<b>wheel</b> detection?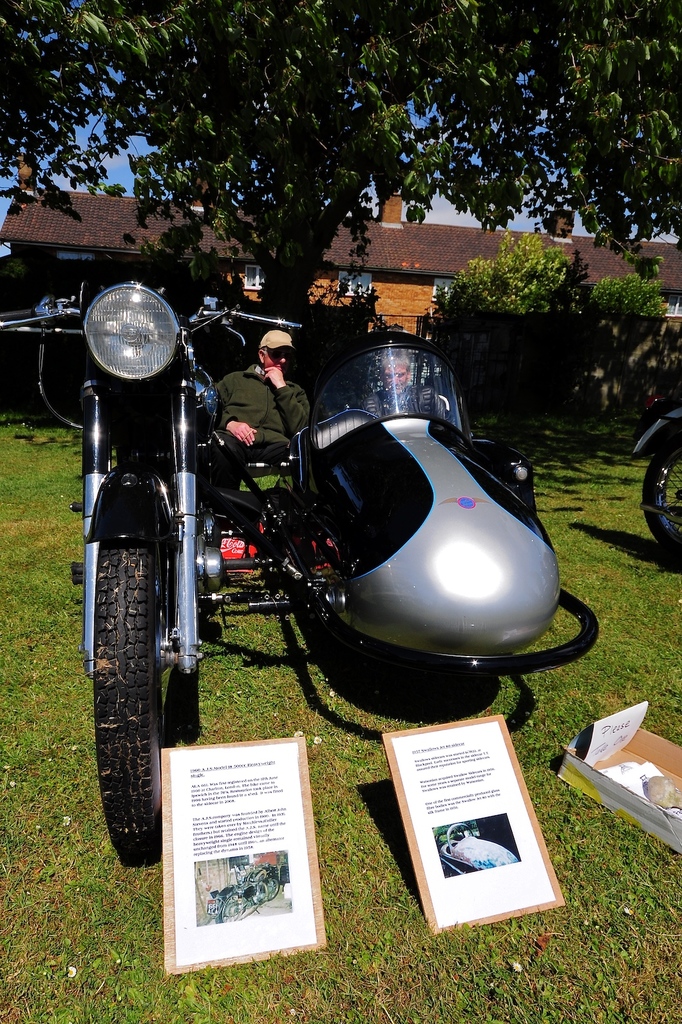
box=[88, 508, 162, 885]
